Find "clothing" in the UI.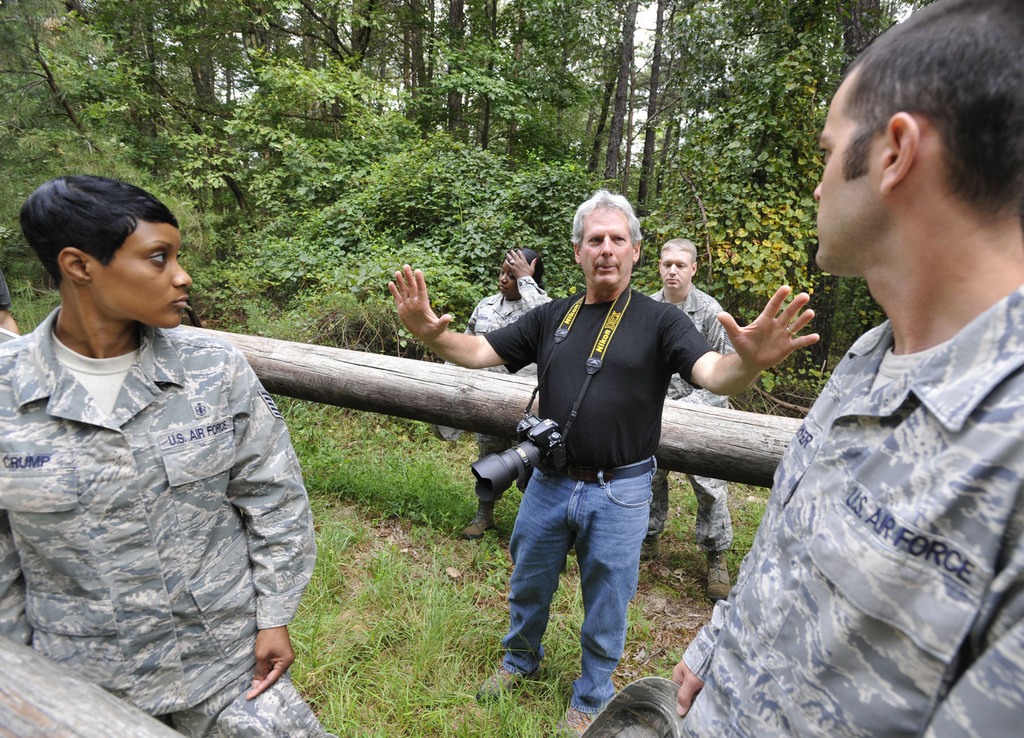
UI element at 465 275 554 467.
